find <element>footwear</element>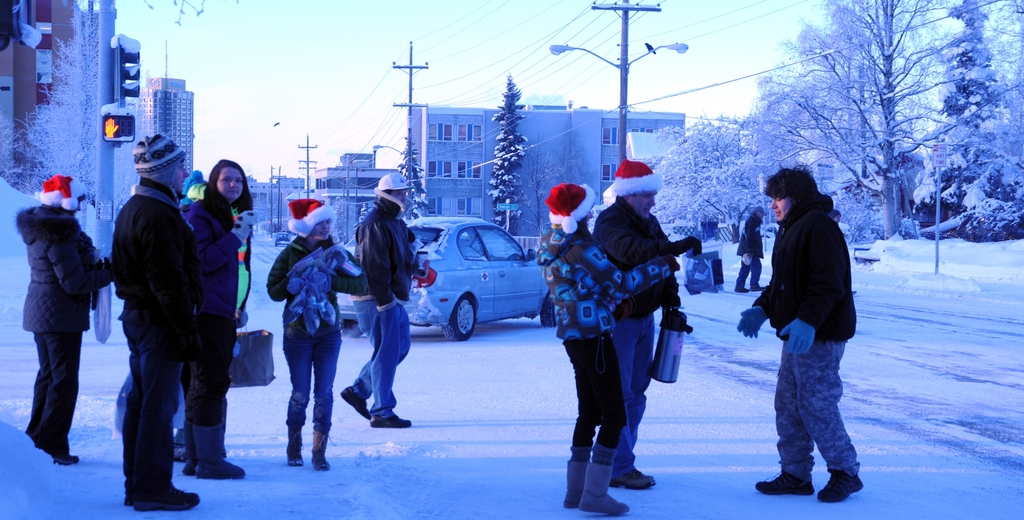
detection(749, 285, 767, 291)
